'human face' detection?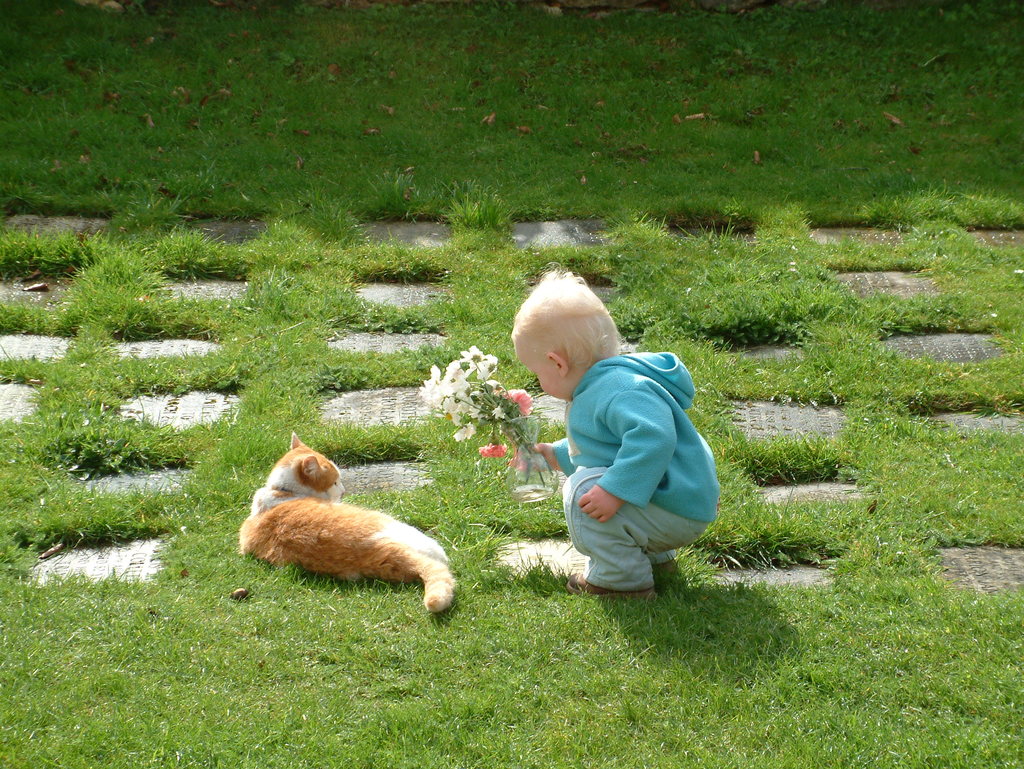
(x1=533, y1=365, x2=568, y2=402)
